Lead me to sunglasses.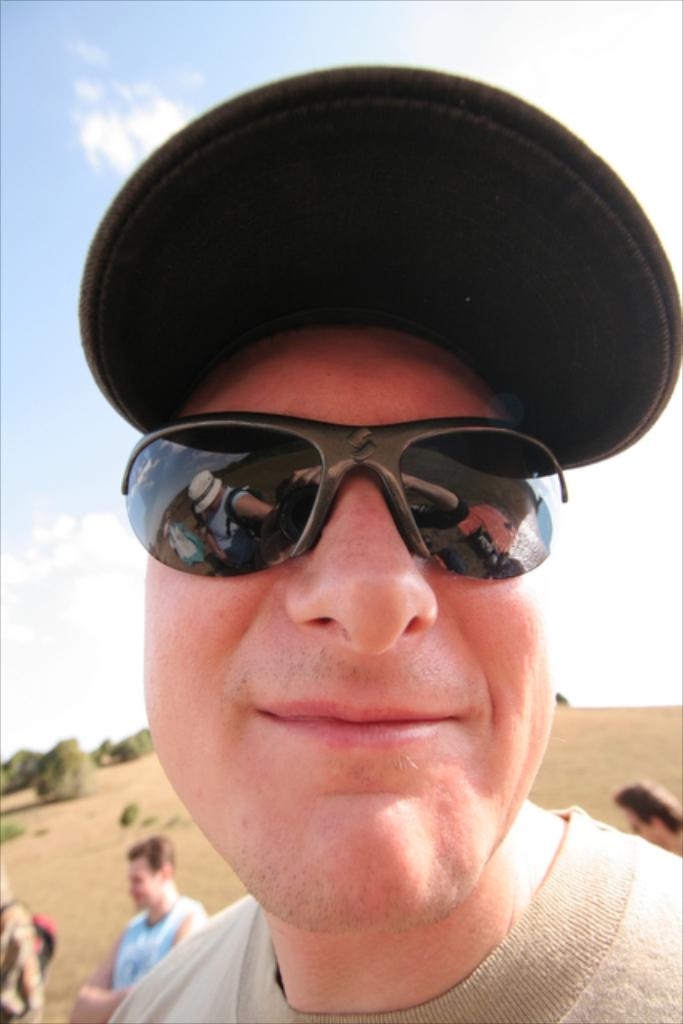
Lead to 115 413 565 581.
